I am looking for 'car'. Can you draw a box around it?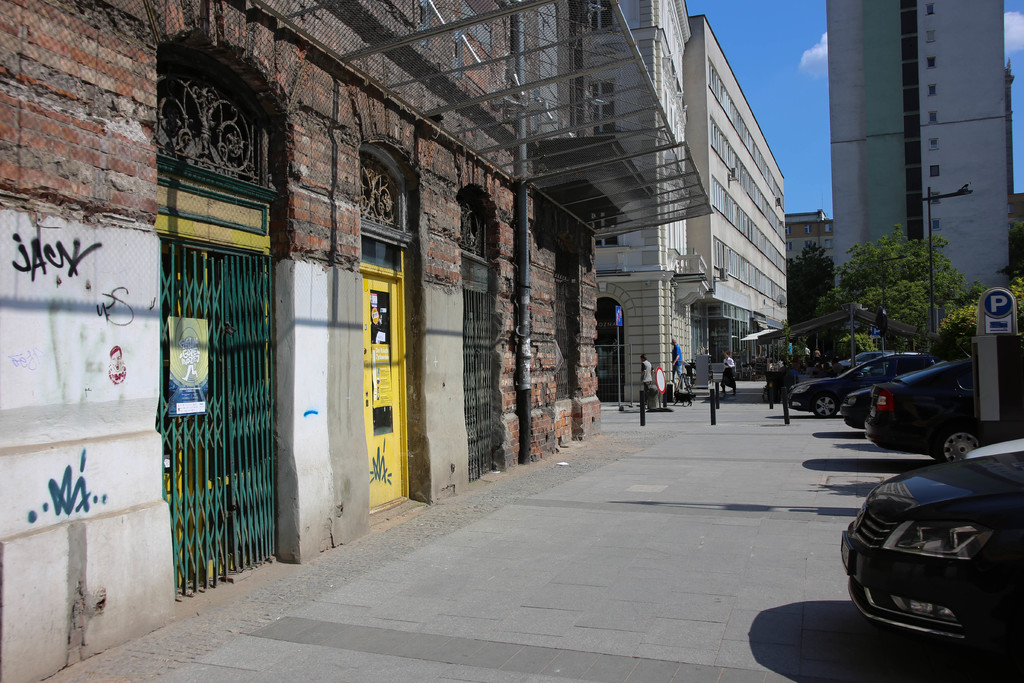
Sure, the bounding box is (778, 349, 929, 412).
